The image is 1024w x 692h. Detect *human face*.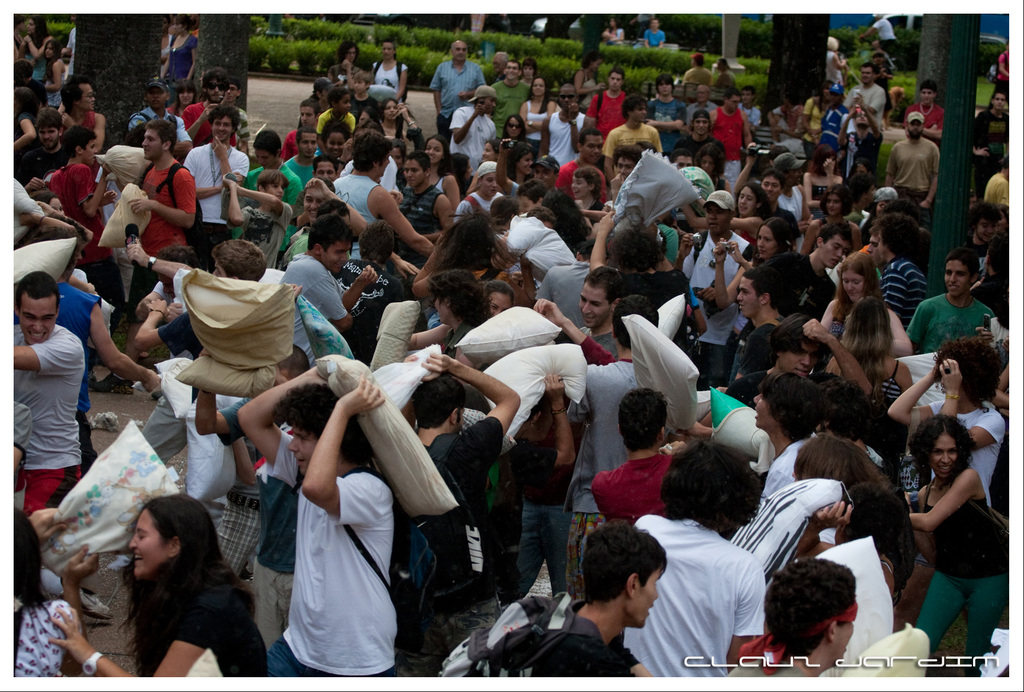
Detection: bbox(570, 175, 589, 198).
